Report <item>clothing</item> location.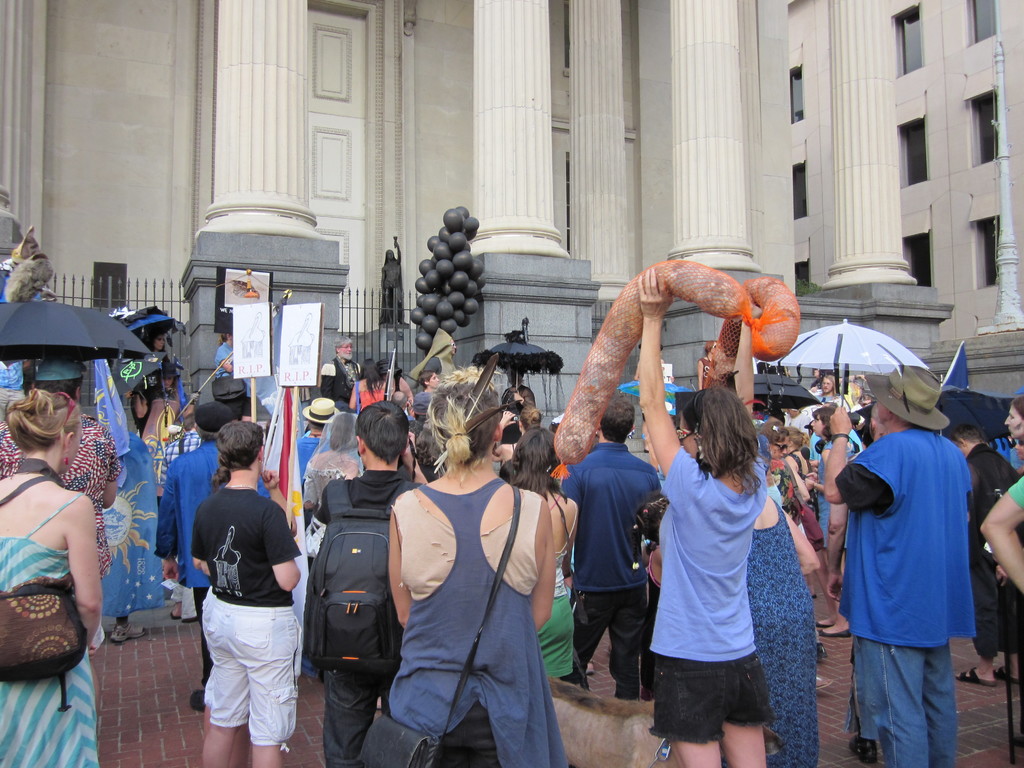
Report: x1=745 y1=492 x2=813 y2=765.
